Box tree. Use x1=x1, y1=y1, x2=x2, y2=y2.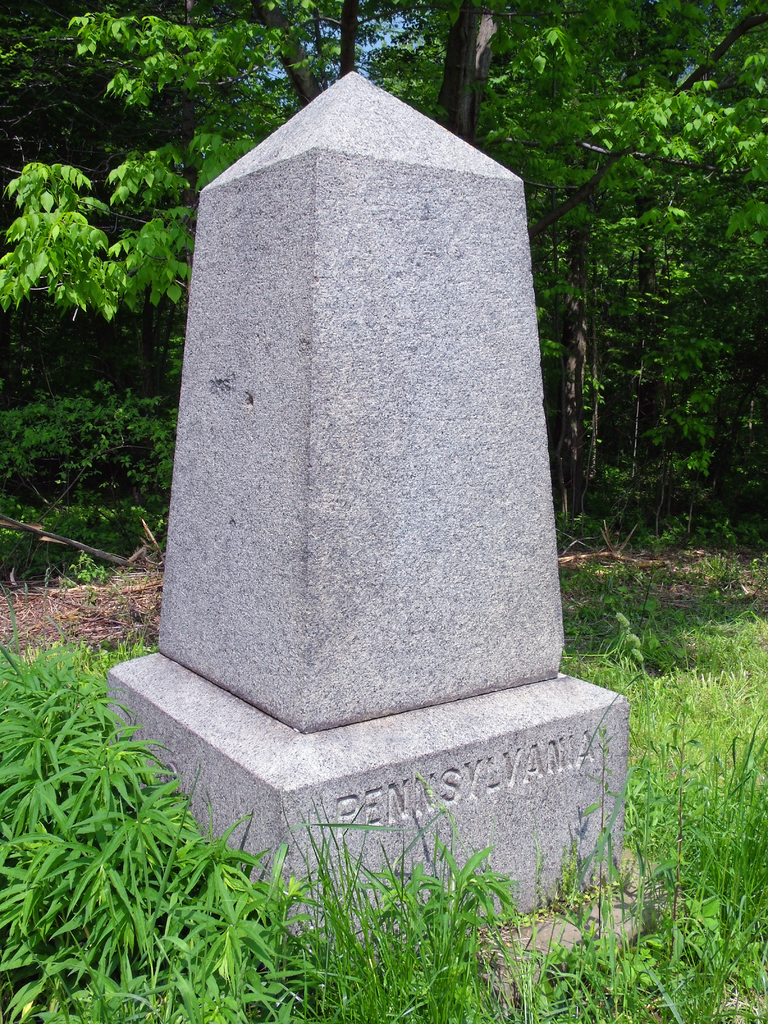
x1=522, y1=20, x2=750, y2=598.
